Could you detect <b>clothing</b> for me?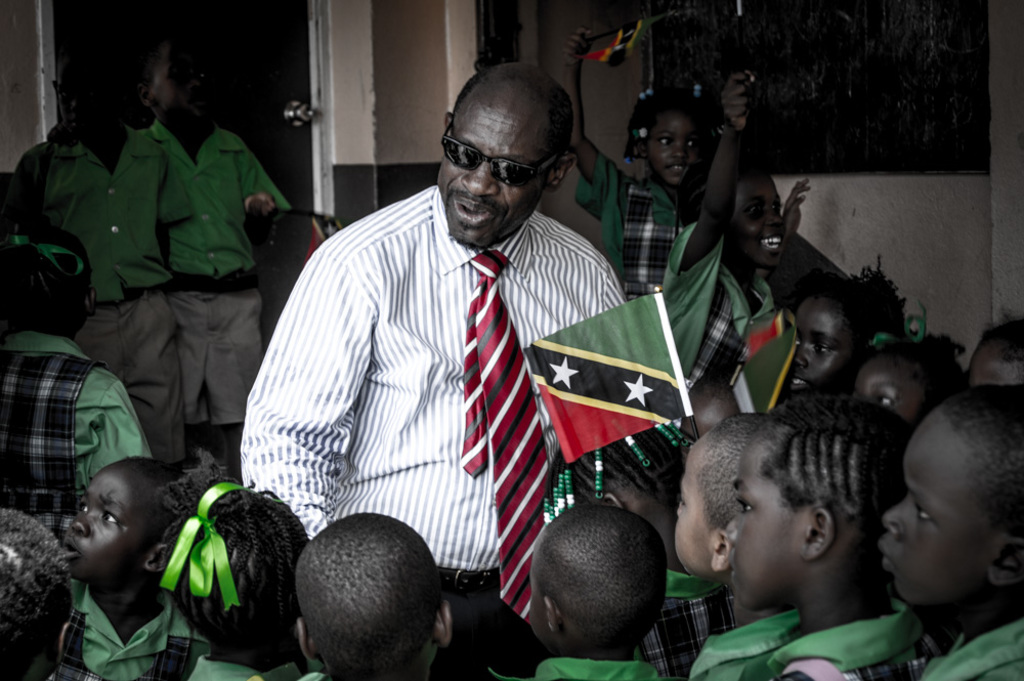
Detection result: [left=56, top=579, right=209, bottom=680].
